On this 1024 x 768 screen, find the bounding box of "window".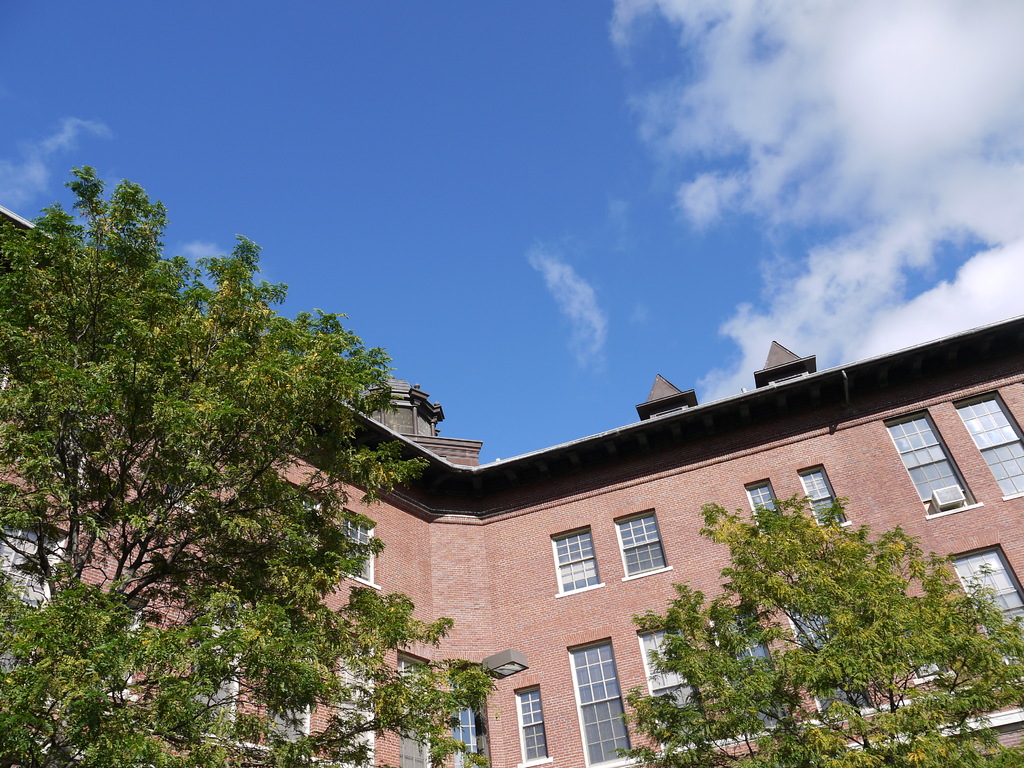
Bounding box: <box>785,582,872,712</box>.
